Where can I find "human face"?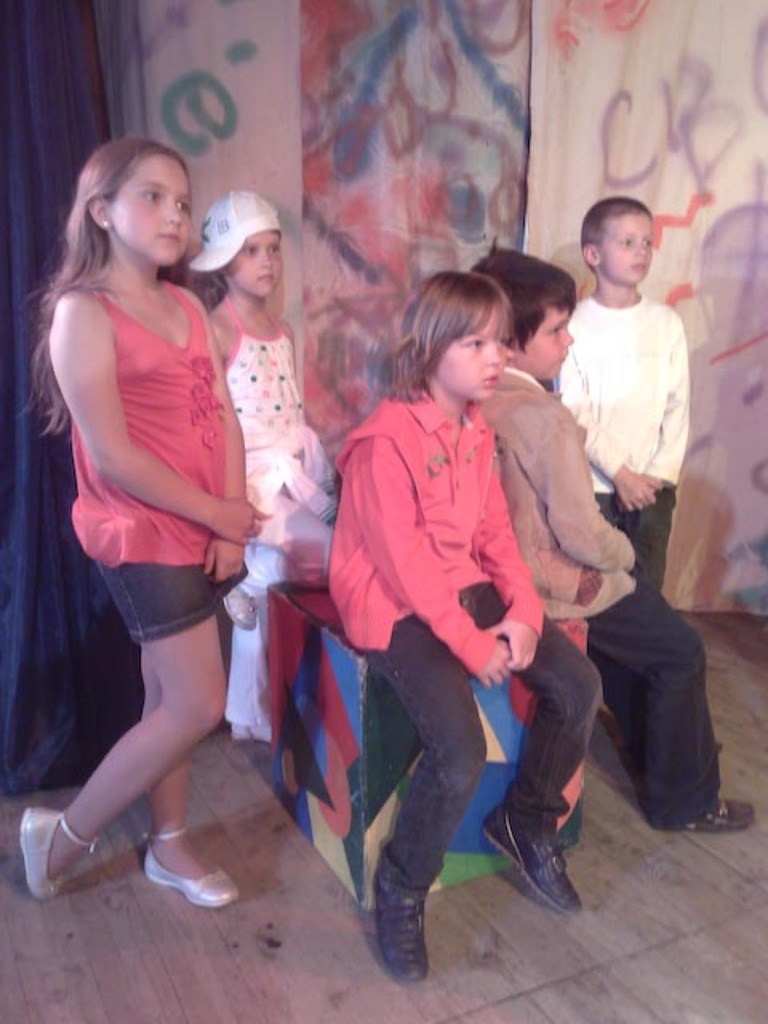
You can find it at <bbox>598, 205, 656, 290</bbox>.
